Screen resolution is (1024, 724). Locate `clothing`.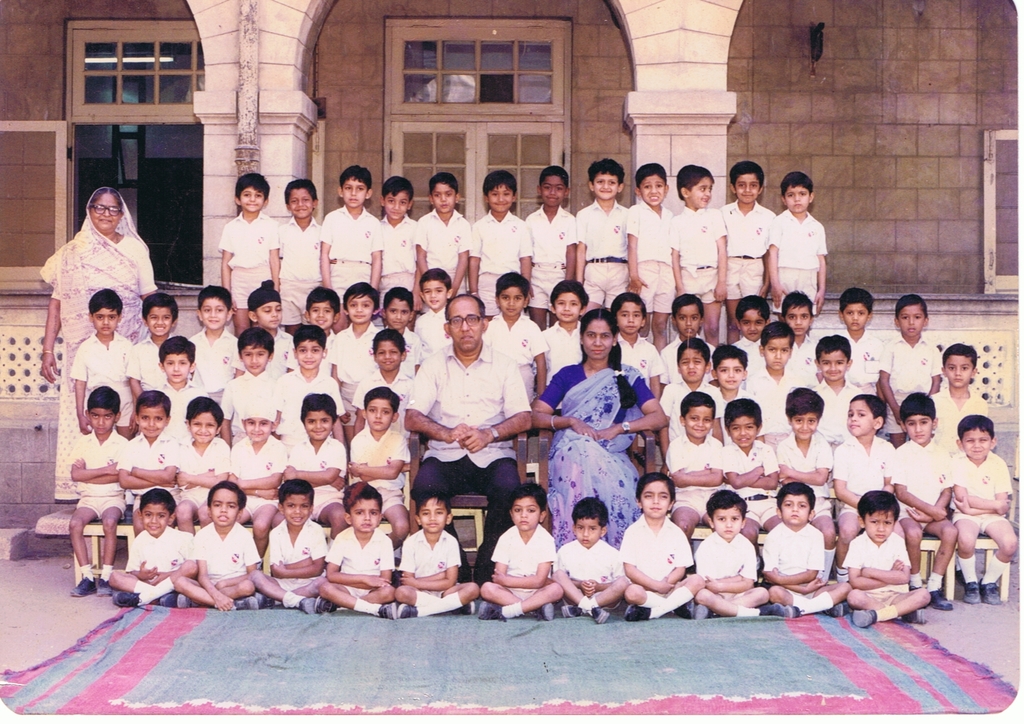
locate(833, 433, 888, 510).
